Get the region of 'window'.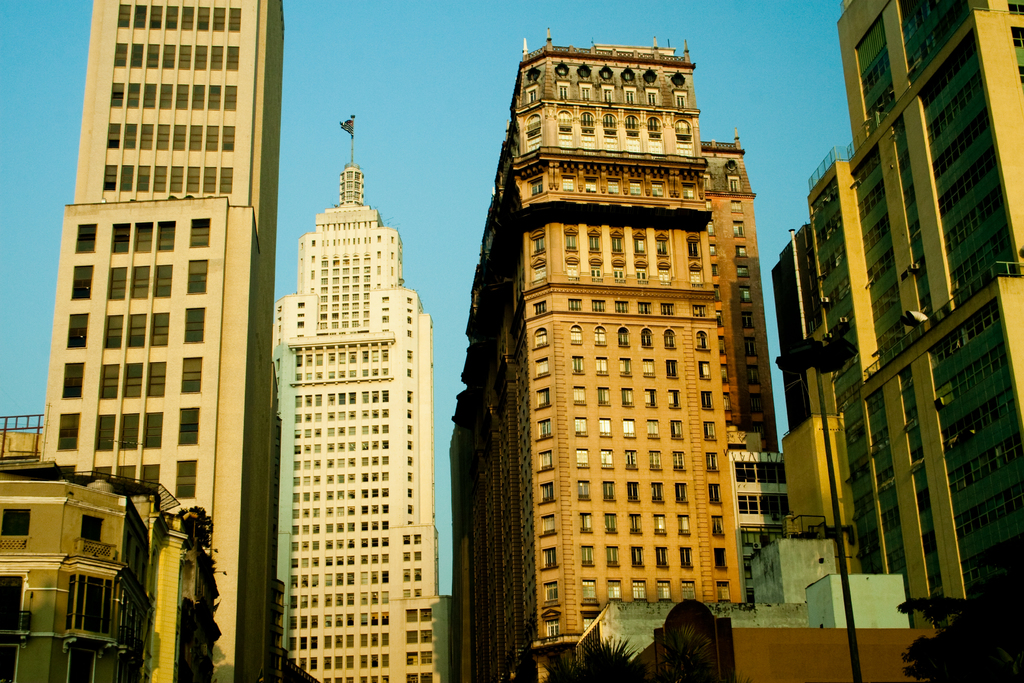
l=530, t=93, r=538, b=104.
